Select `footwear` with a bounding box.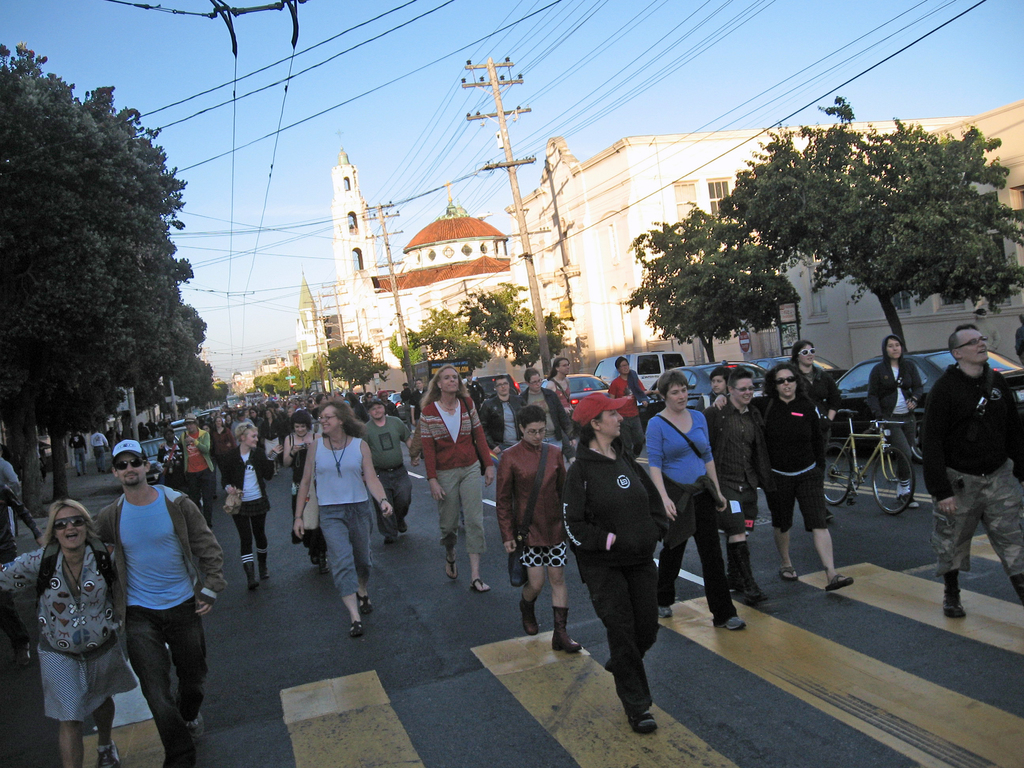
BBox(660, 606, 671, 619).
